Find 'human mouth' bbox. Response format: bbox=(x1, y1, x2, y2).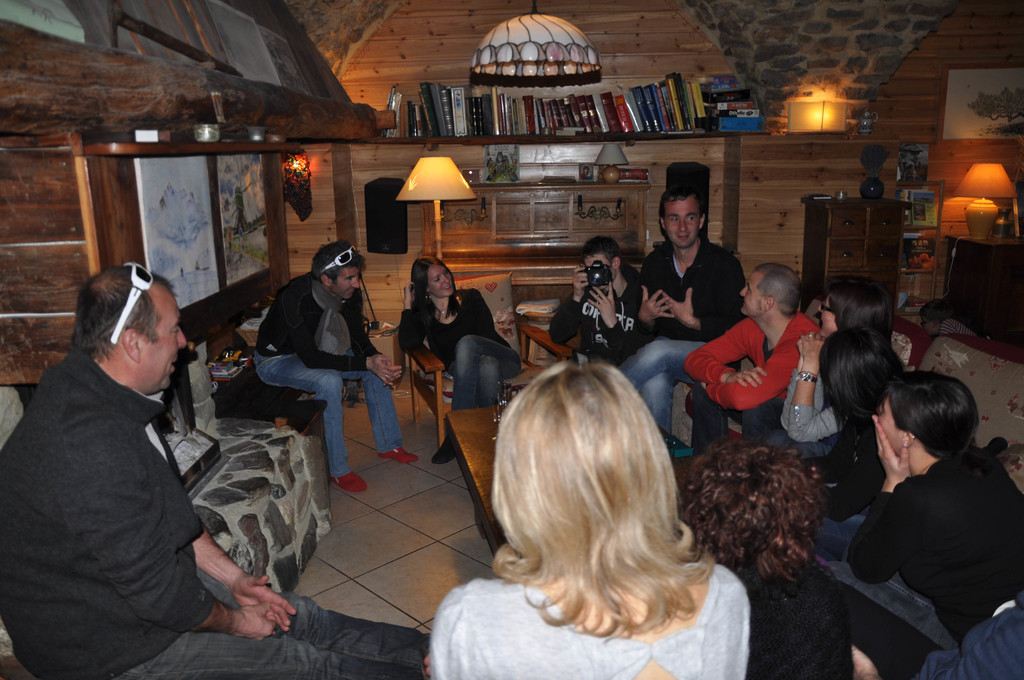
bbox=(740, 300, 749, 308).
